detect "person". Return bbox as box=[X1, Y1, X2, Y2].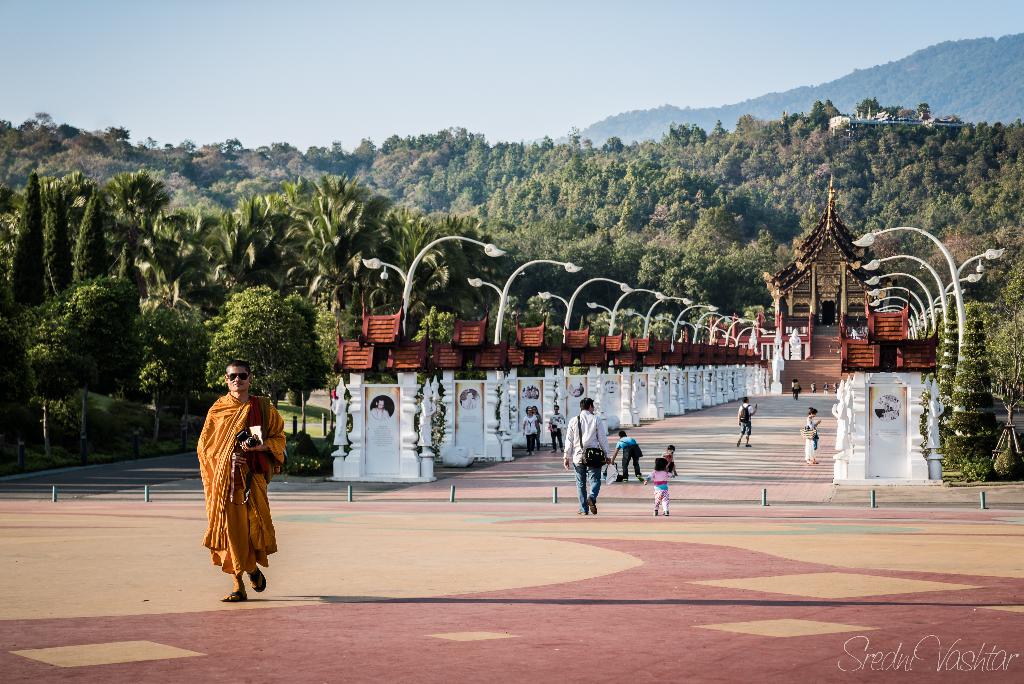
box=[805, 406, 822, 448].
